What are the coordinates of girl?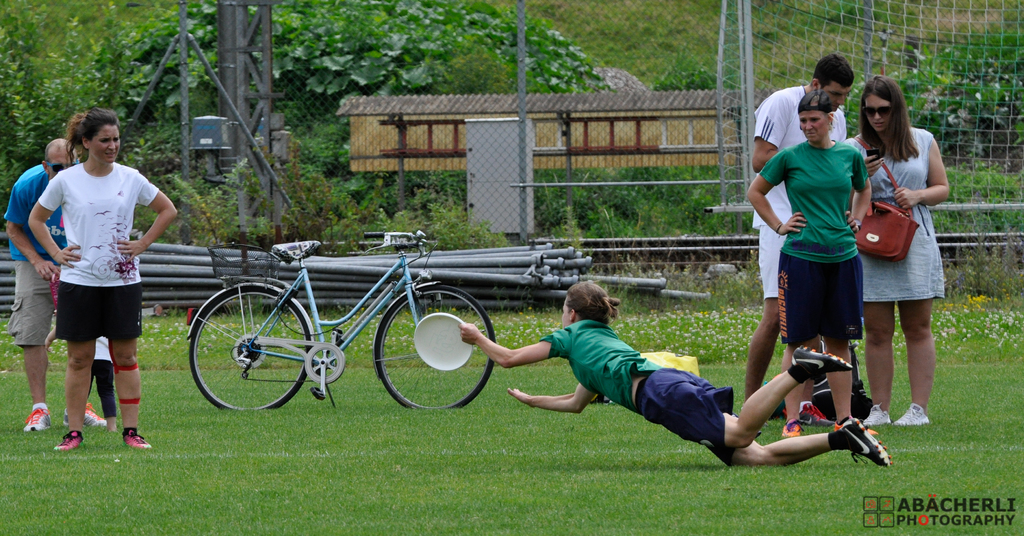
BBox(25, 110, 181, 453).
